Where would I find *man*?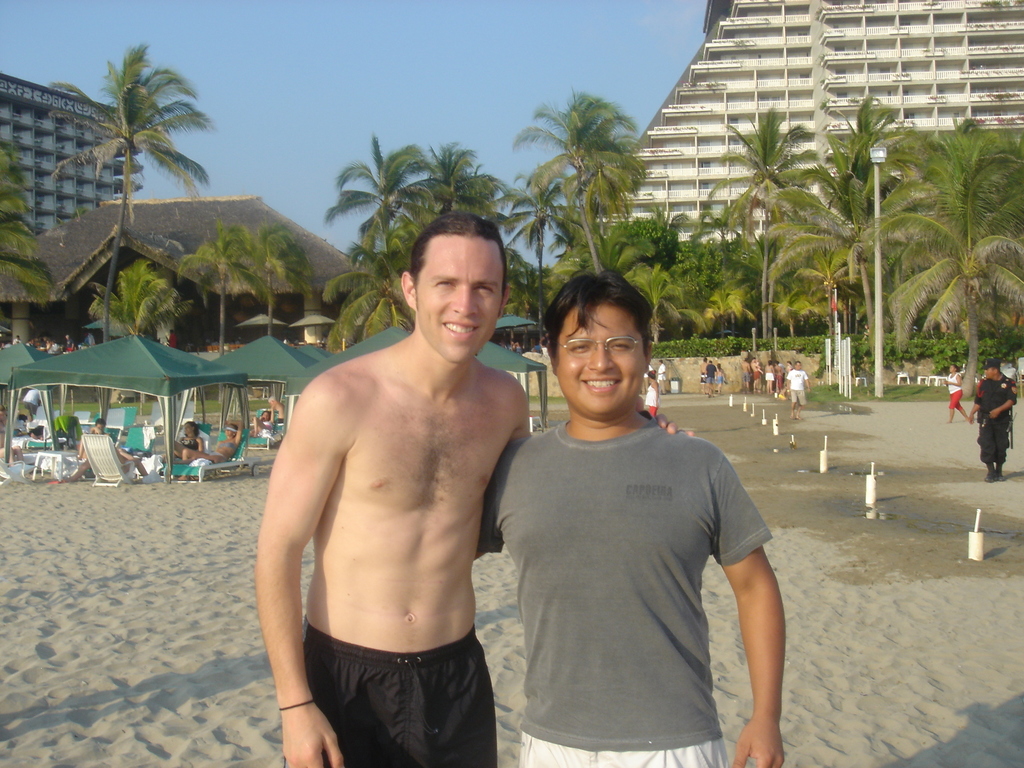
At Rect(252, 211, 529, 767).
